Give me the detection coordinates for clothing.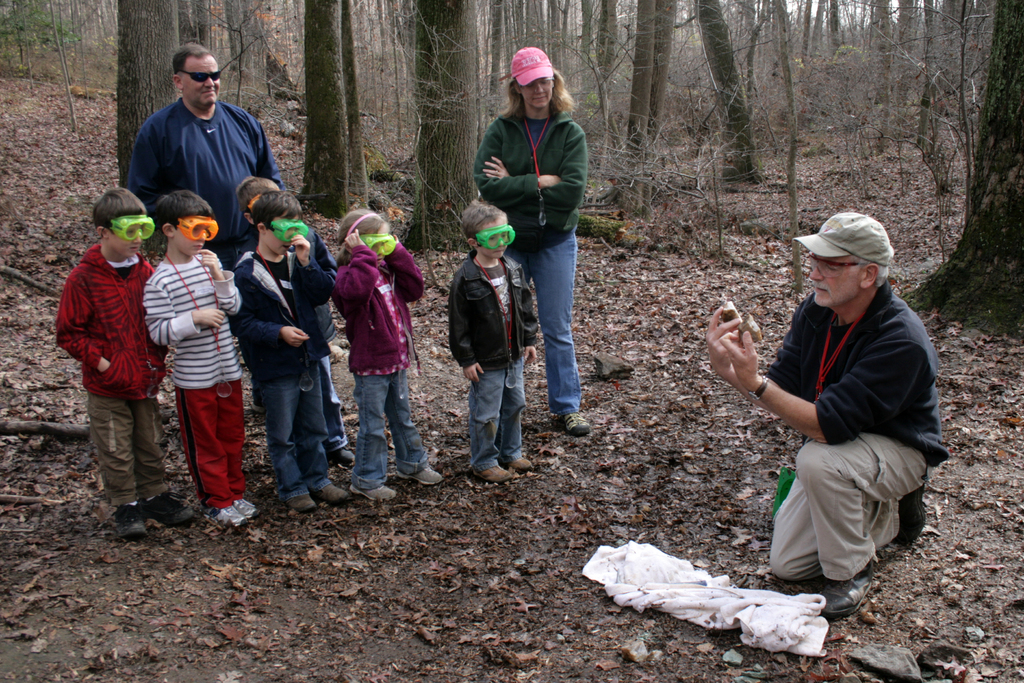
x1=143 y1=255 x2=242 y2=511.
